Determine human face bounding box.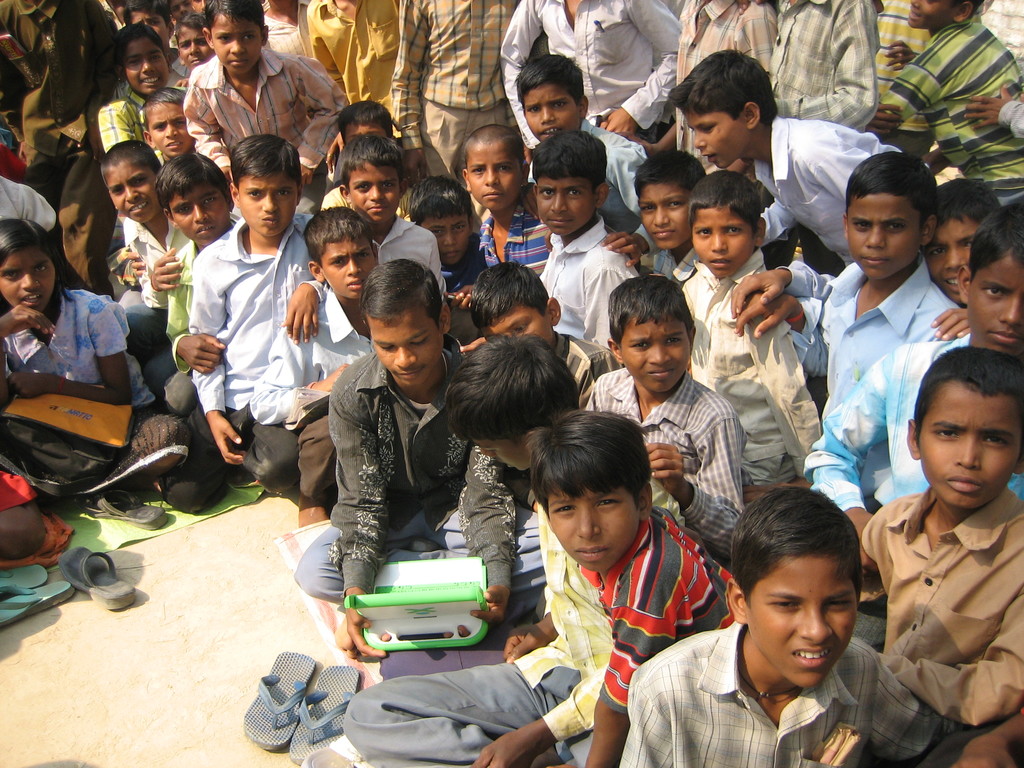
Determined: bbox(532, 172, 603, 236).
